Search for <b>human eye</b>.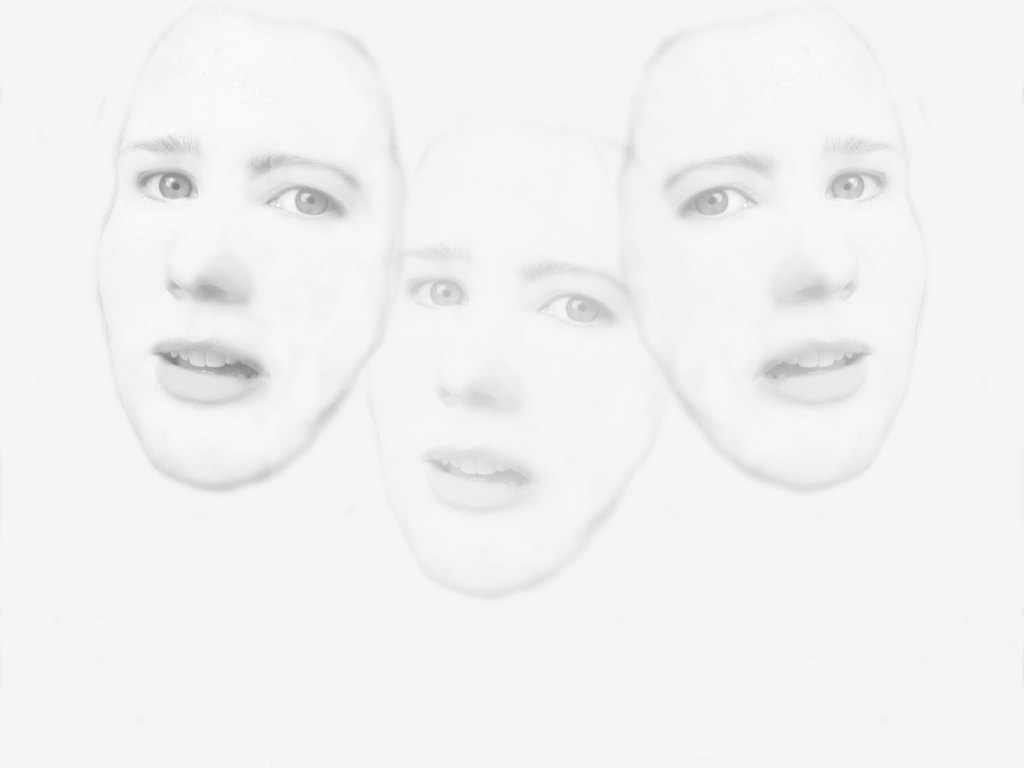
Found at rect(669, 169, 752, 225).
